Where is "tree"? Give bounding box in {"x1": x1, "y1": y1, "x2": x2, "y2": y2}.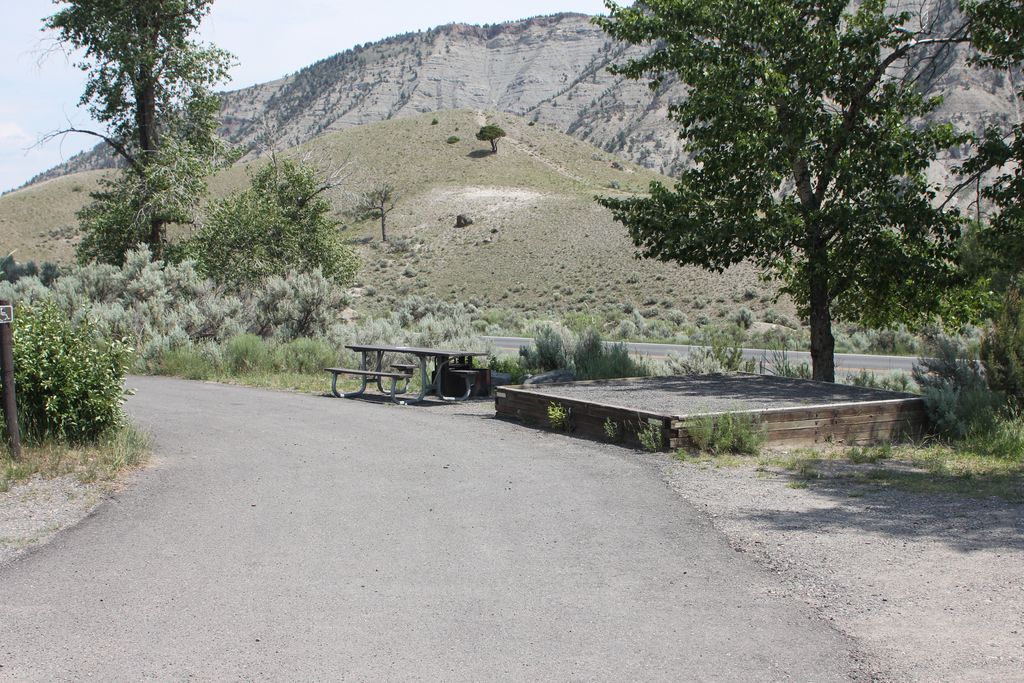
{"x1": 472, "y1": 124, "x2": 506, "y2": 156}.
